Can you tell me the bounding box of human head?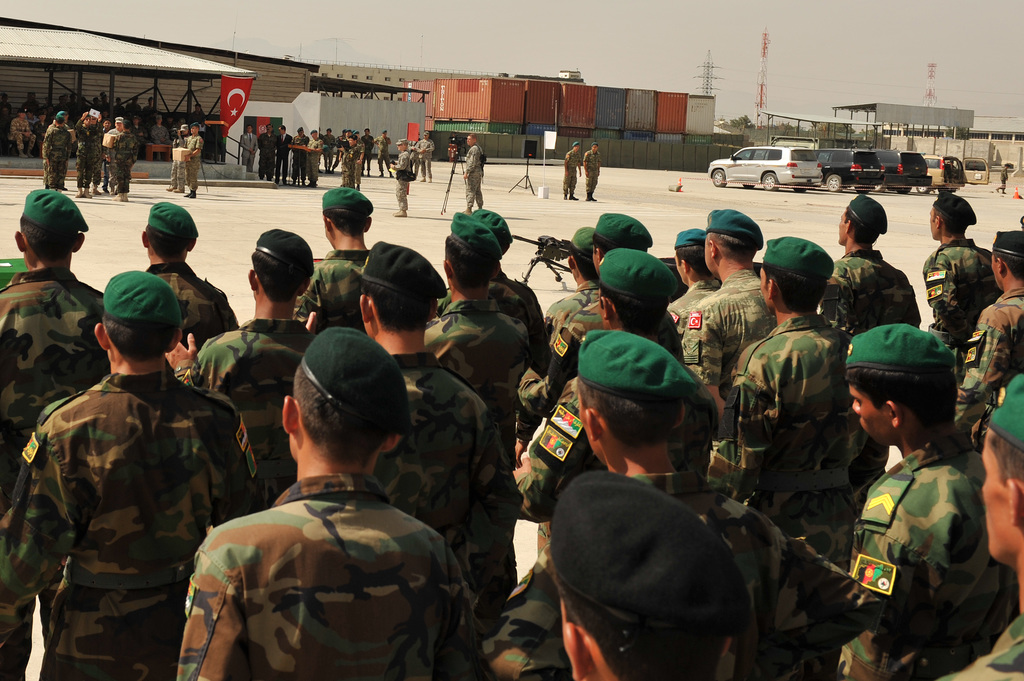
left=348, top=133, right=358, bottom=147.
